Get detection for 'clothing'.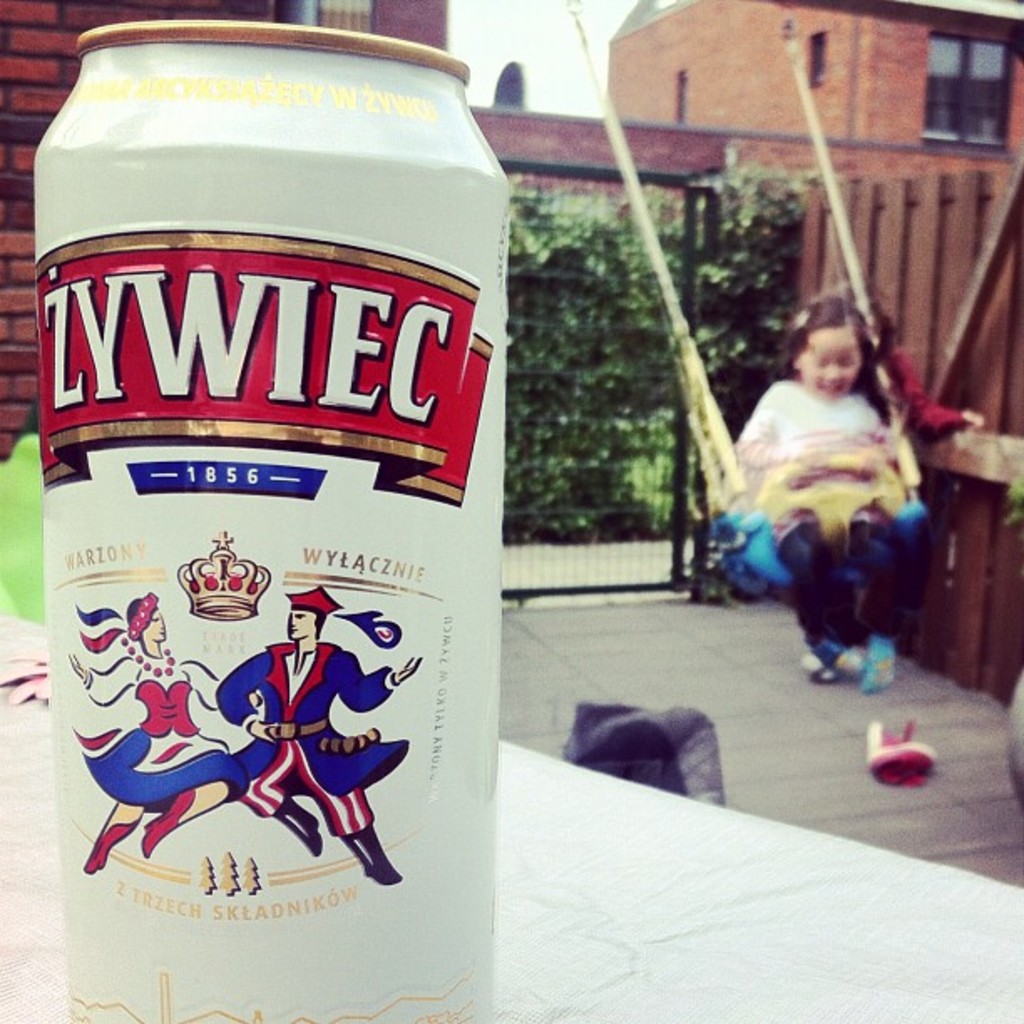
Detection: 219:639:412:832.
